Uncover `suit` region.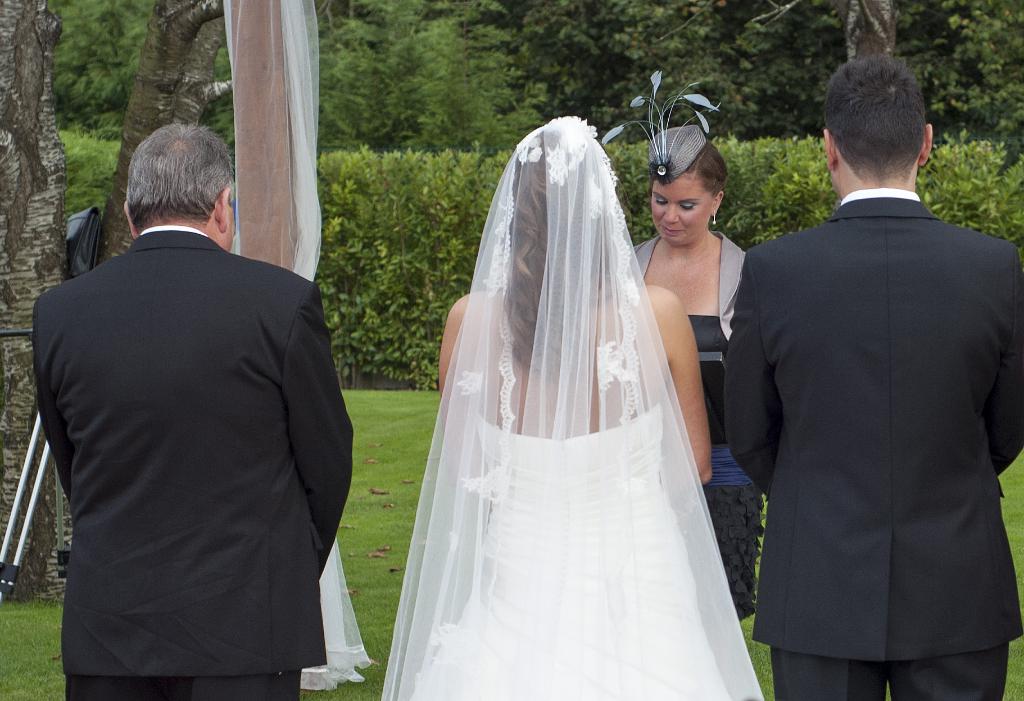
Uncovered: 722, 190, 1023, 700.
